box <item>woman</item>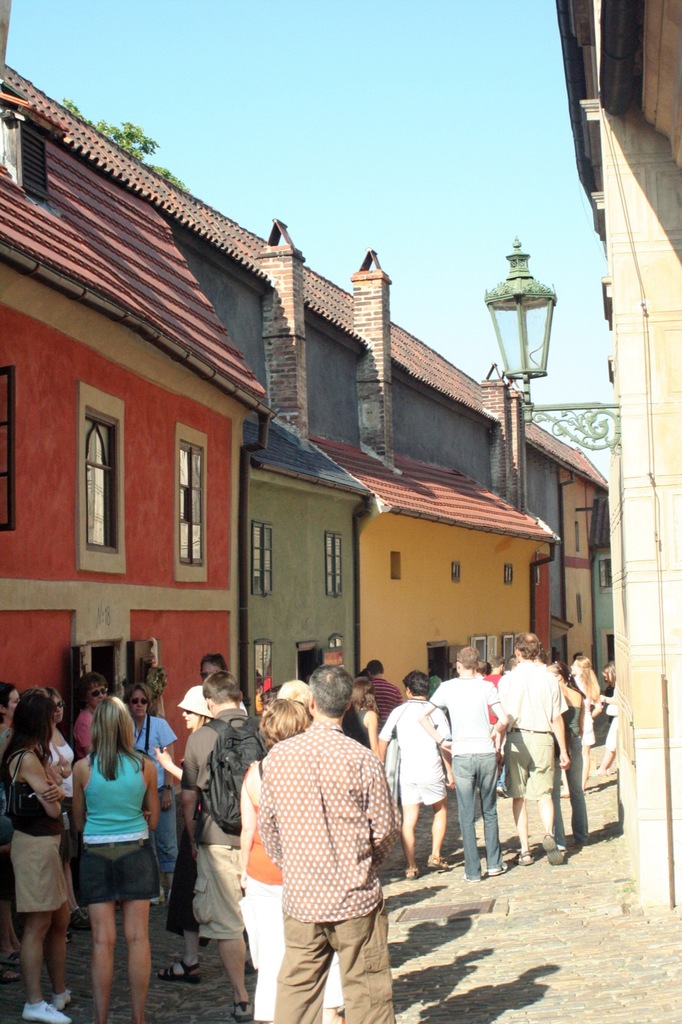
bbox=[52, 671, 177, 1021]
